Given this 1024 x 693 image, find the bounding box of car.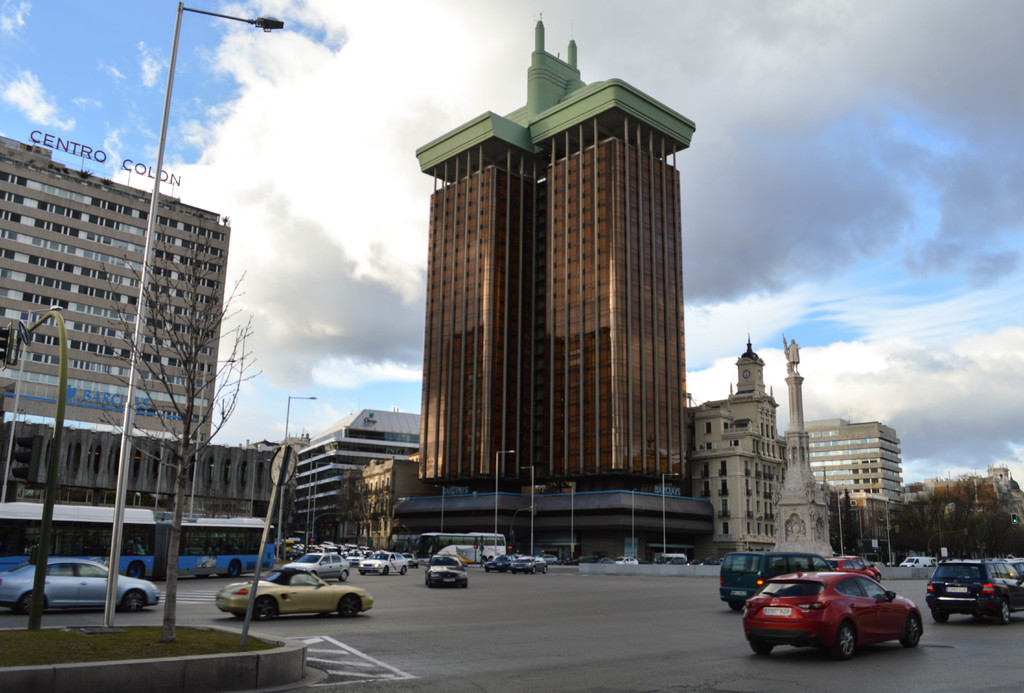
<region>747, 578, 933, 665</region>.
